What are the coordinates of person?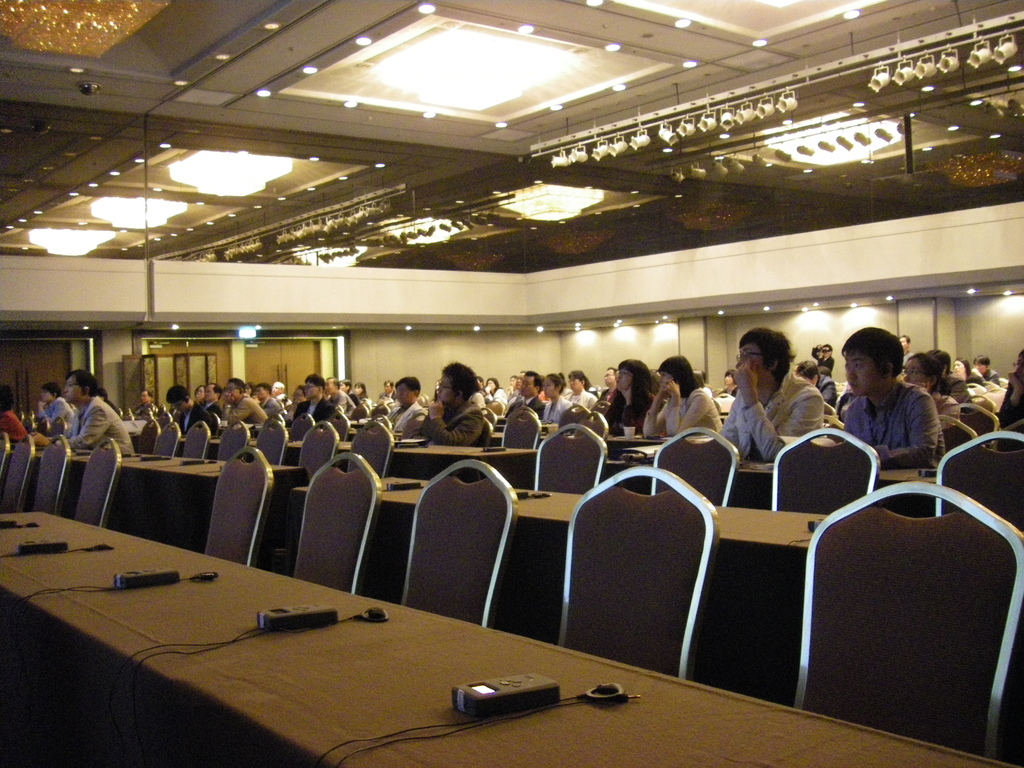
(794,356,837,410).
